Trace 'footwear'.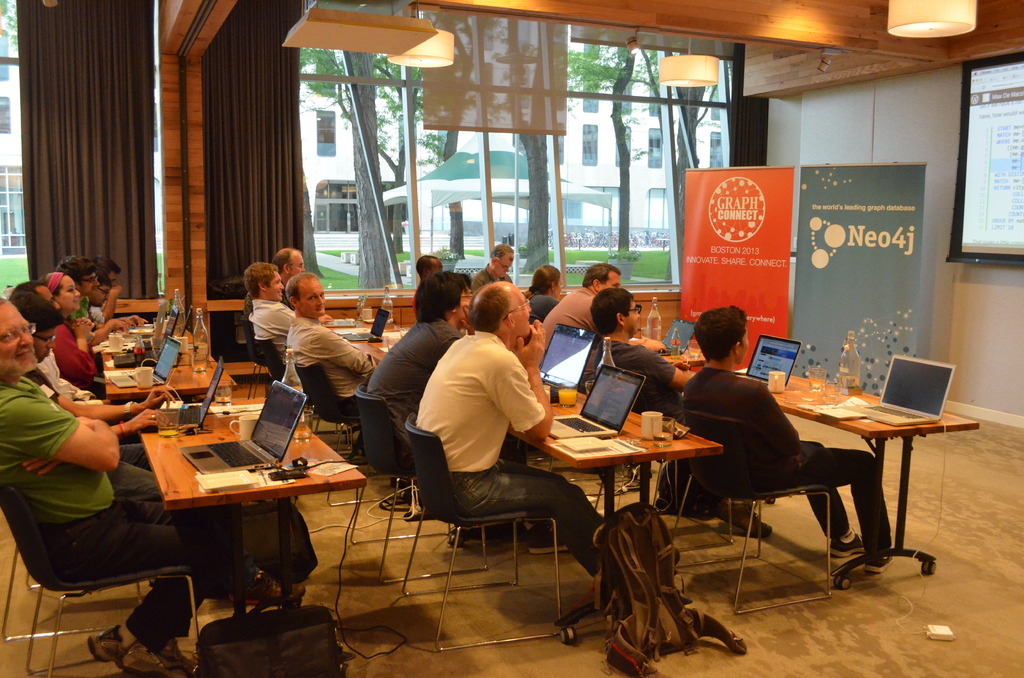
Traced to box(229, 572, 308, 608).
